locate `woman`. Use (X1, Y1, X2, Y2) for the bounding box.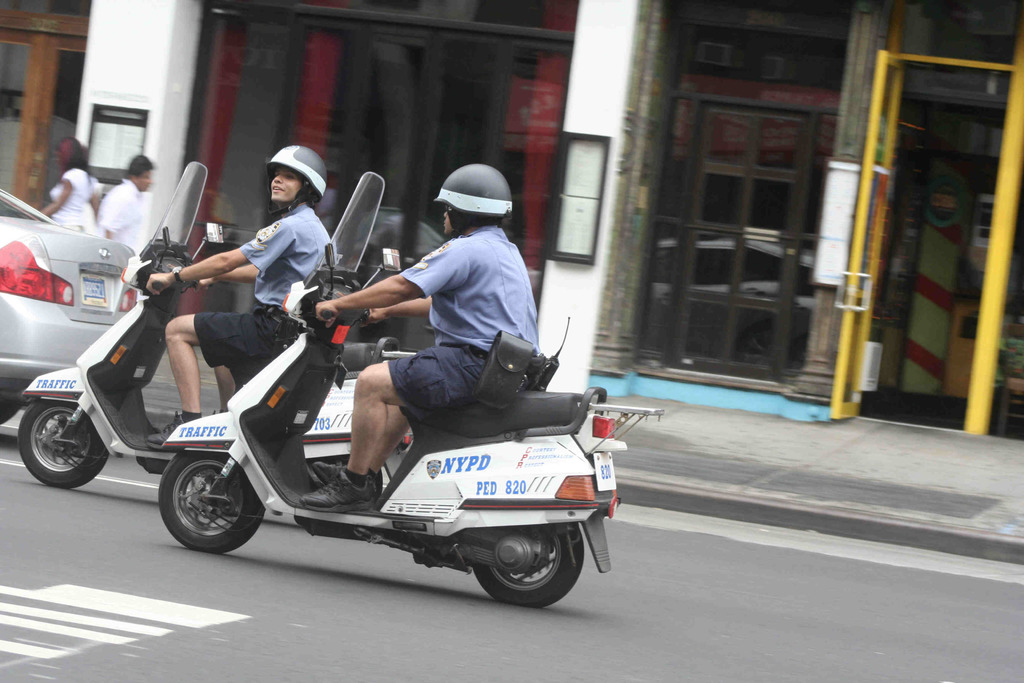
(45, 134, 104, 235).
